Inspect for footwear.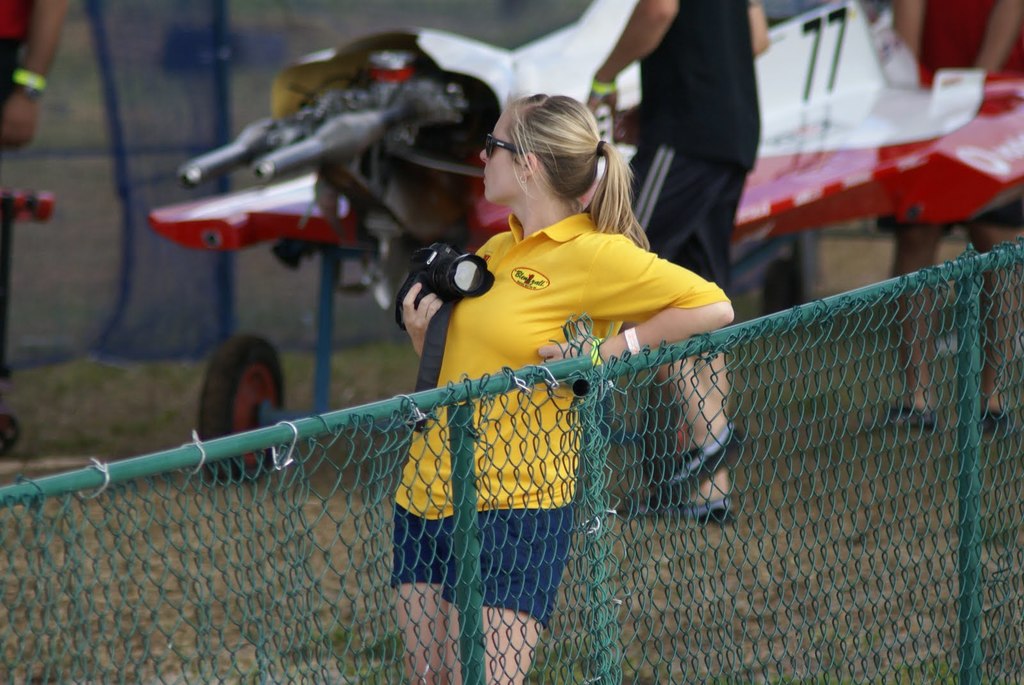
Inspection: bbox=[664, 506, 737, 527].
